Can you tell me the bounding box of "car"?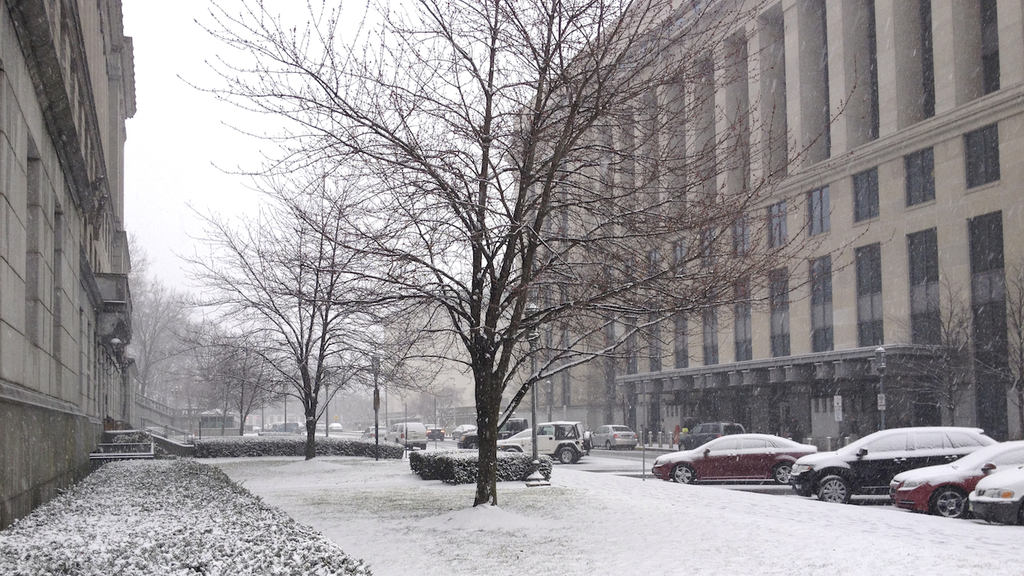
<region>271, 422, 305, 433</region>.
